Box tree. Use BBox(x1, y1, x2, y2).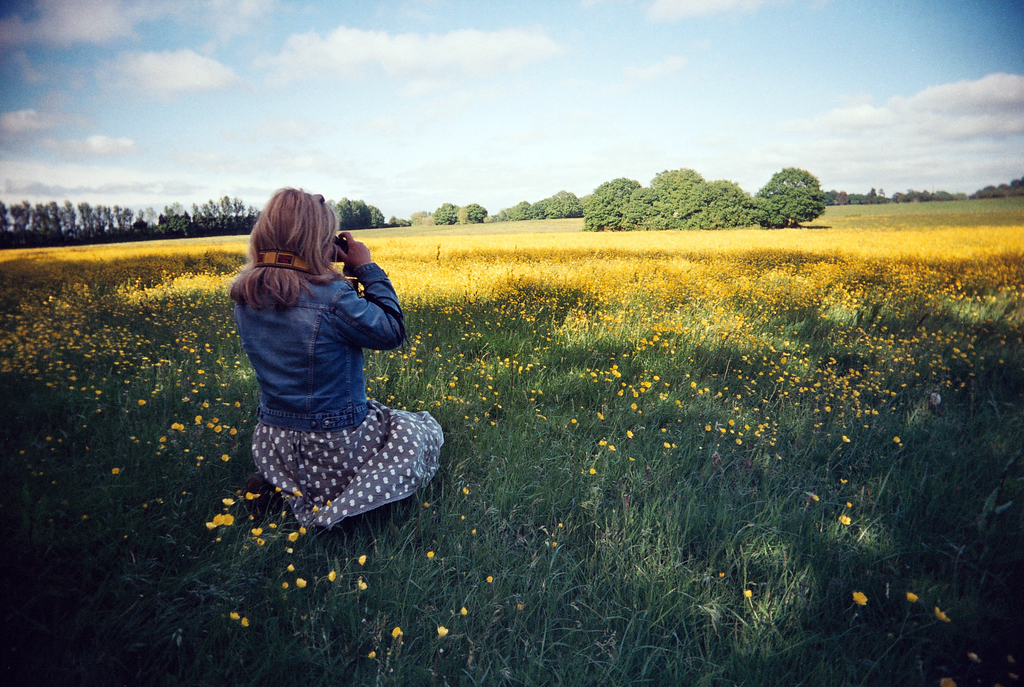
BBox(337, 190, 361, 232).
